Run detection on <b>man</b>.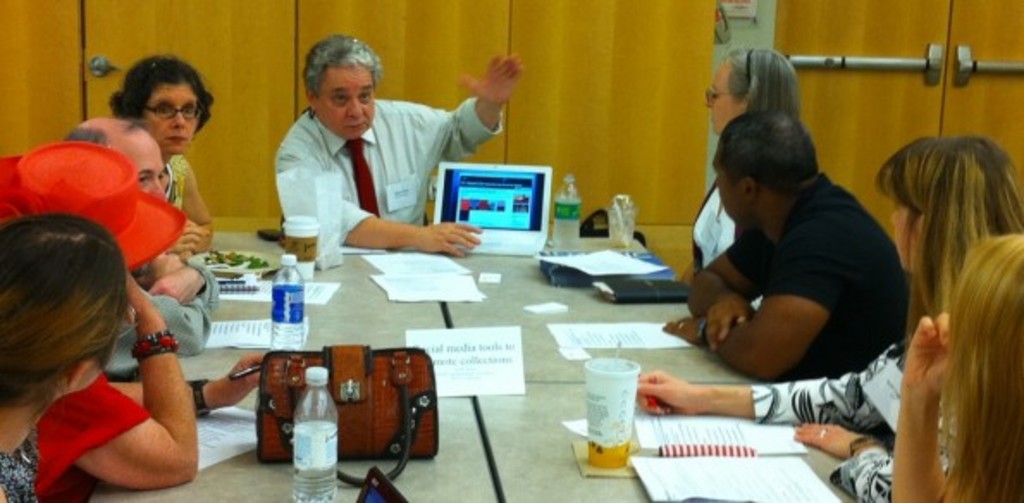
Result: pyautogui.locateOnScreen(275, 33, 521, 264).
